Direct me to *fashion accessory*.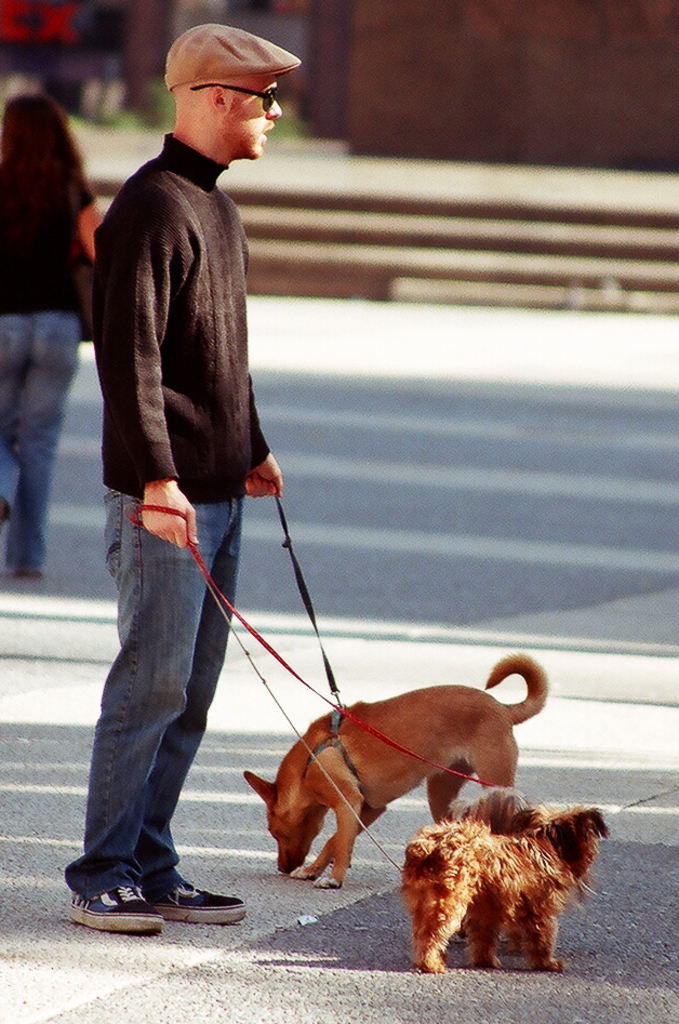
Direction: bbox=(155, 24, 310, 88).
